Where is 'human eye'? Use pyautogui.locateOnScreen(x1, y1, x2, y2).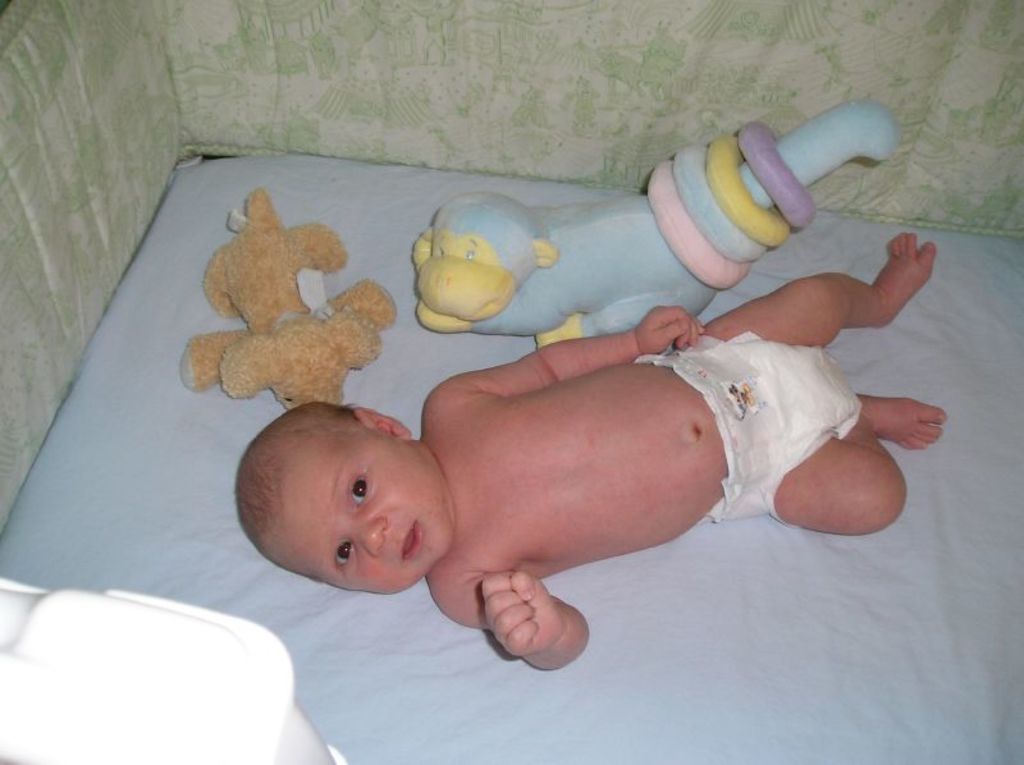
pyautogui.locateOnScreen(333, 541, 352, 580).
